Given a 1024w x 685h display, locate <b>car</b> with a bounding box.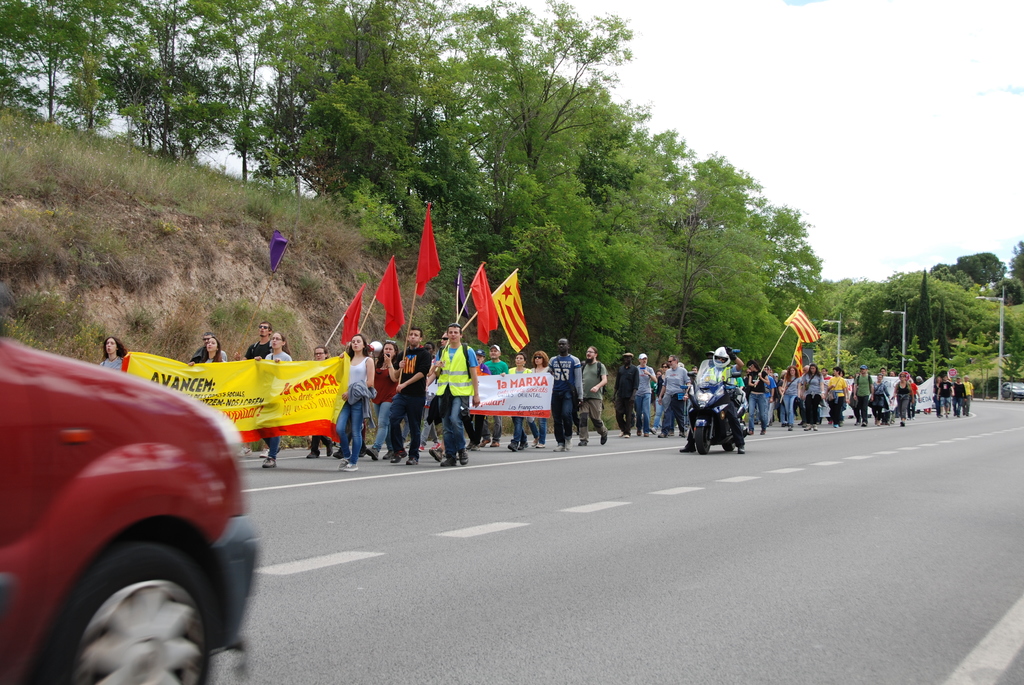
Located: <bbox>0, 345, 261, 684</bbox>.
